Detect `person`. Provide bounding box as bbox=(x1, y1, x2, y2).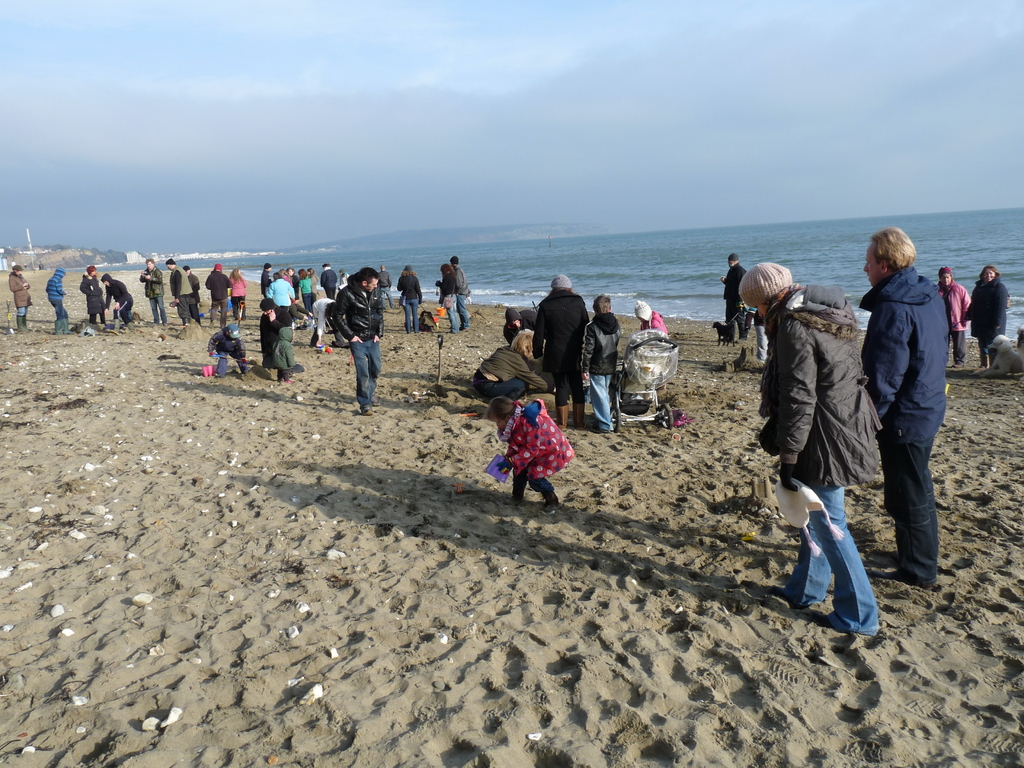
bbox=(969, 262, 1012, 365).
